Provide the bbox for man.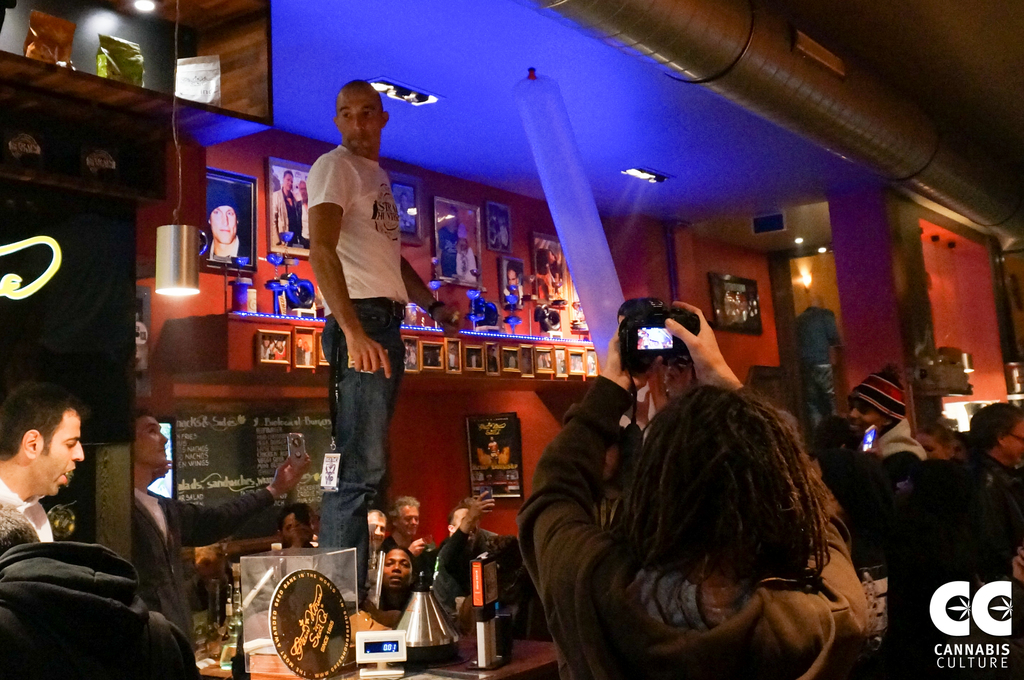
box=[192, 178, 248, 264].
